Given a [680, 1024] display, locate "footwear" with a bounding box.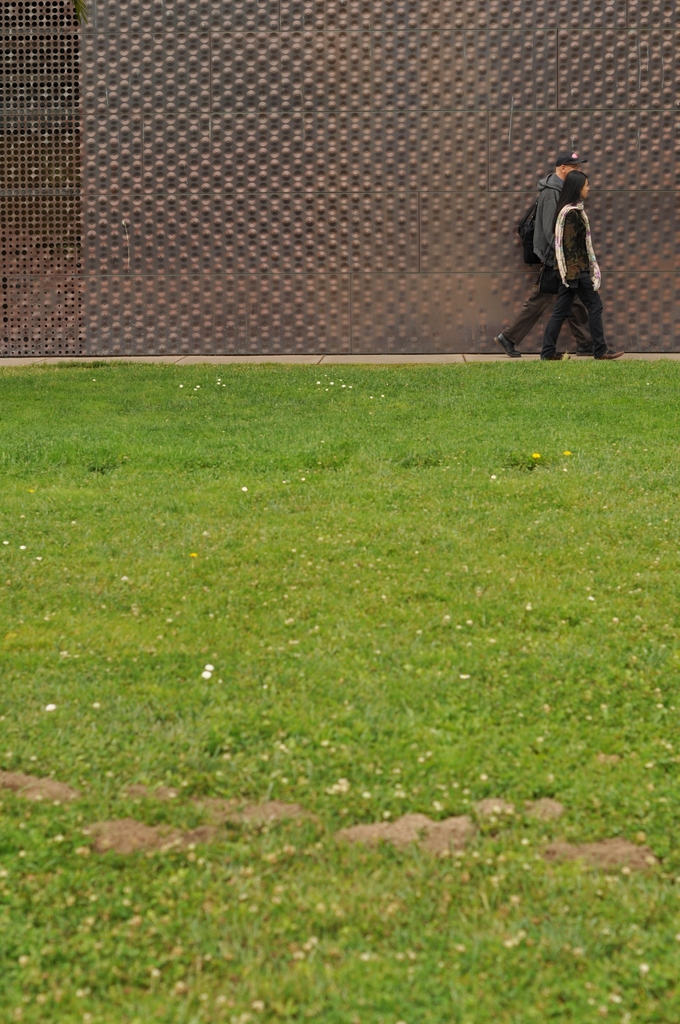
Located: bbox=(546, 348, 569, 365).
